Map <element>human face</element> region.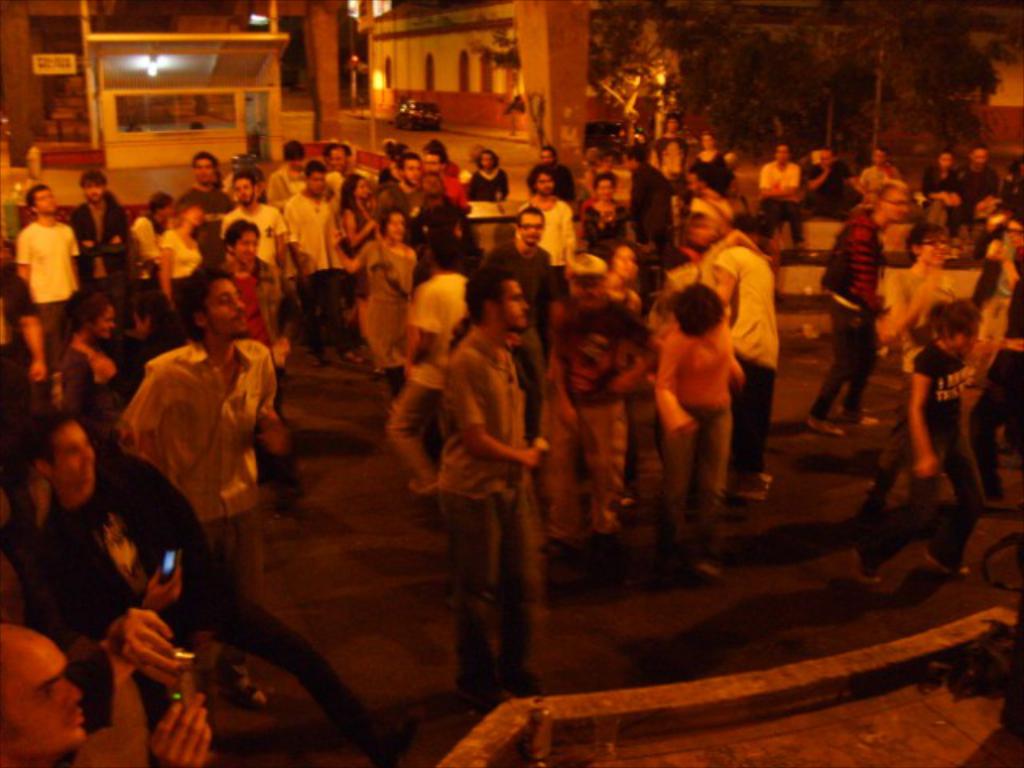
Mapped to box(534, 174, 552, 195).
